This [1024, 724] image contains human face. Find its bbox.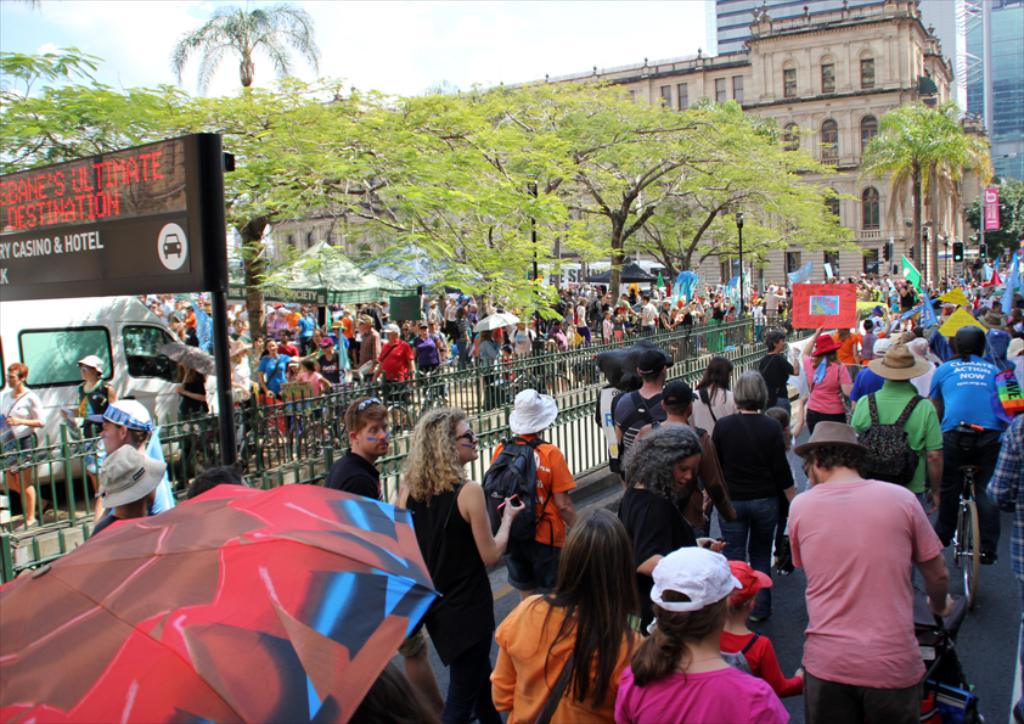
crop(458, 421, 478, 462).
